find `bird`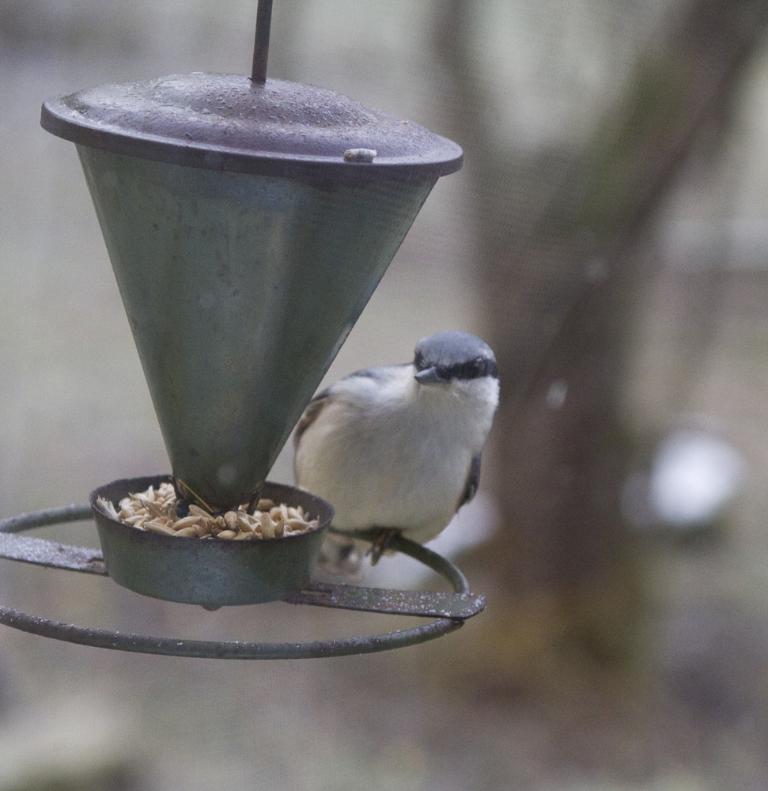
[x1=283, y1=327, x2=504, y2=585]
